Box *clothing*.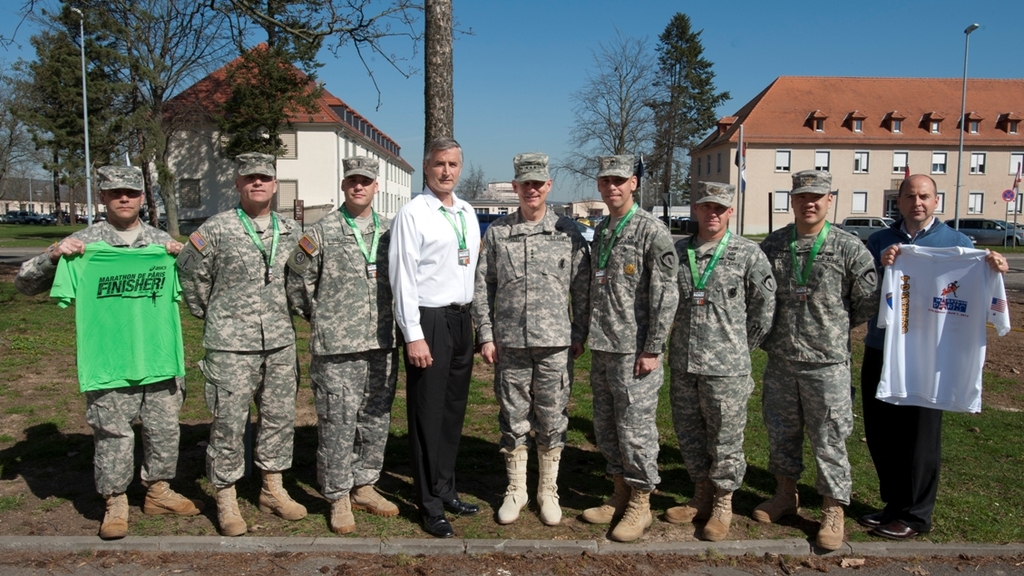
bbox=[755, 223, 865, 511].
